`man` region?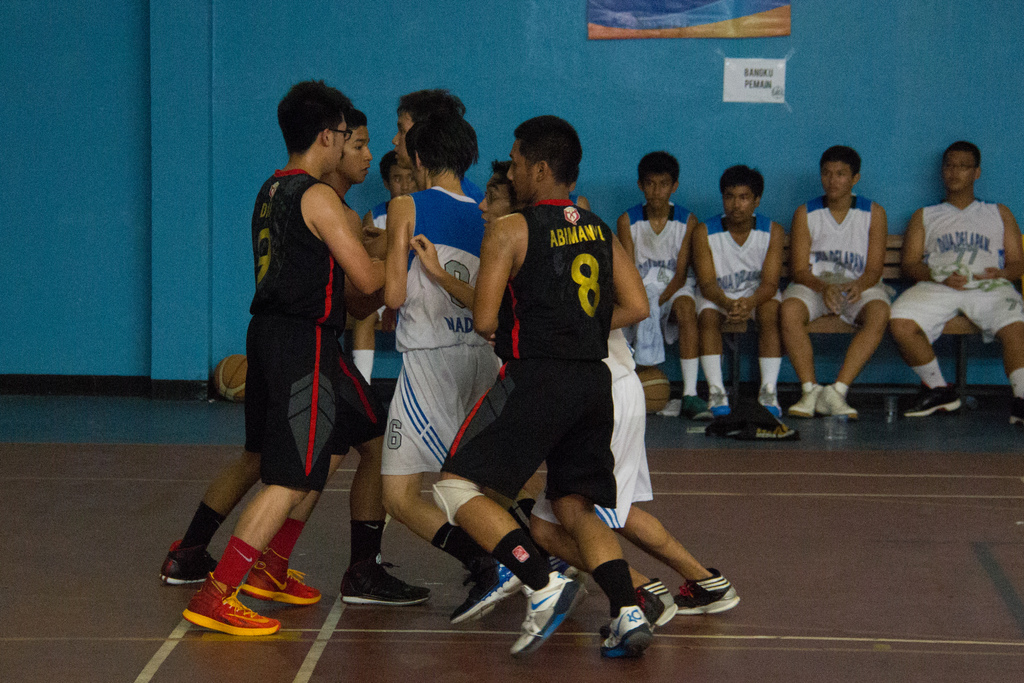
BBox(782, 142, 888, 417)
